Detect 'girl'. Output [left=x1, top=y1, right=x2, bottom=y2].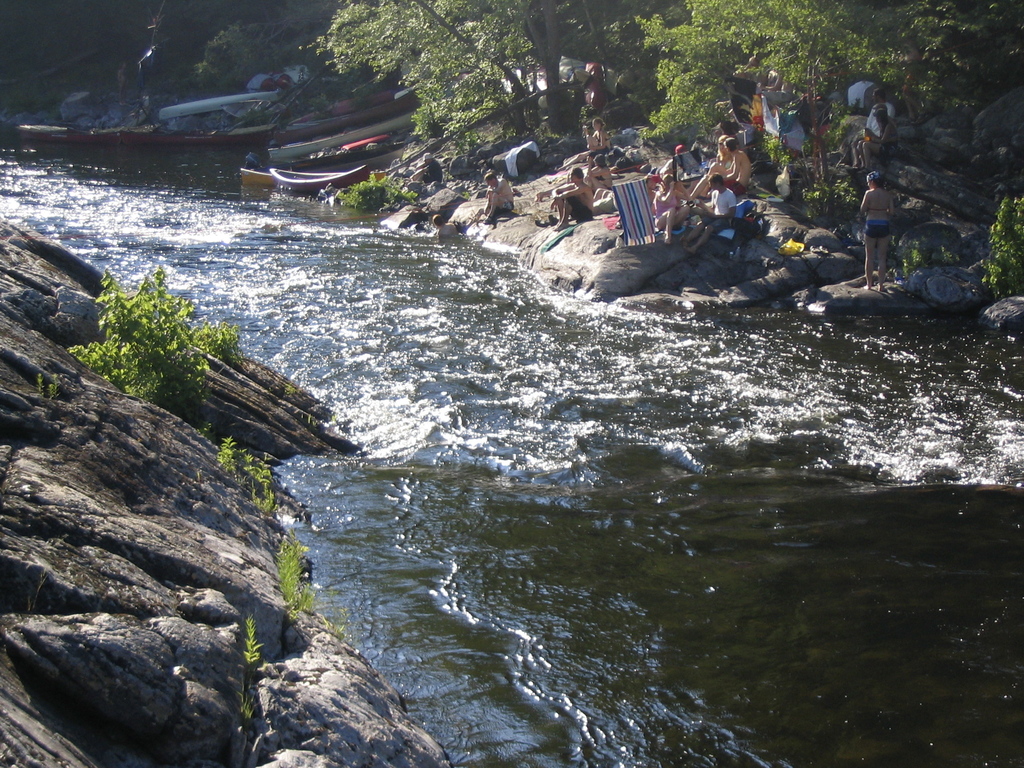
[left=652, top=173, right=694, bottom=249].
